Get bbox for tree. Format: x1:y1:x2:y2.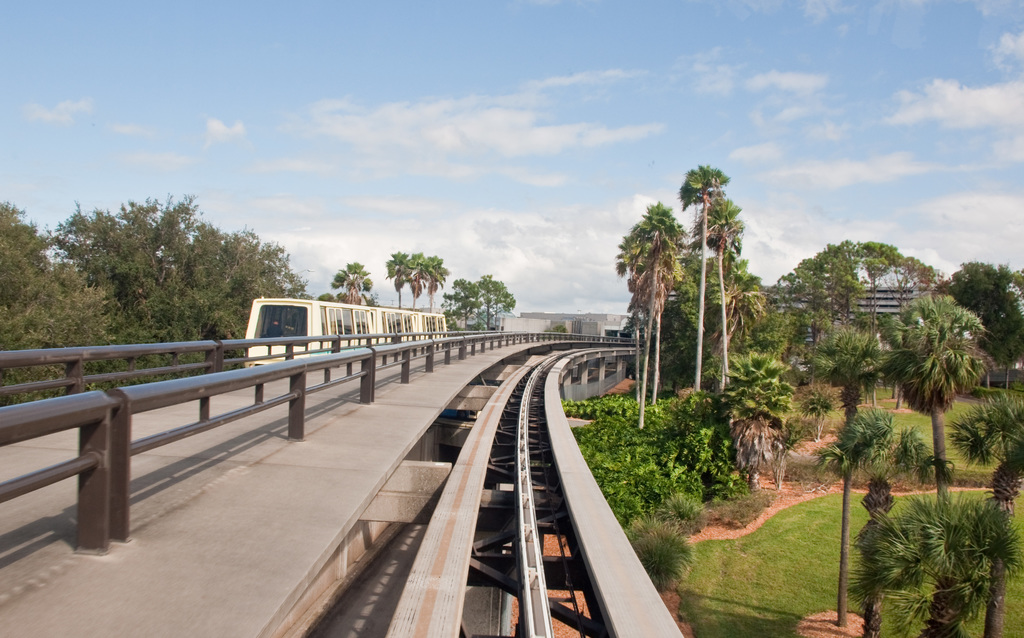
845:485:1021:637.
